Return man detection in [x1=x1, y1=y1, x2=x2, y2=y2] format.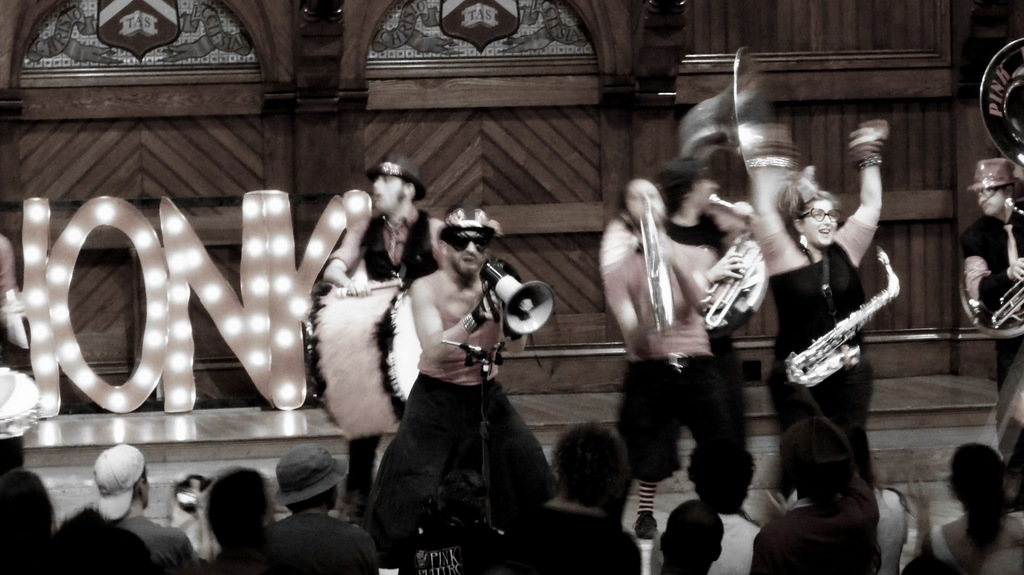
[x1=264, y1=445, x2=378, y2=574].
